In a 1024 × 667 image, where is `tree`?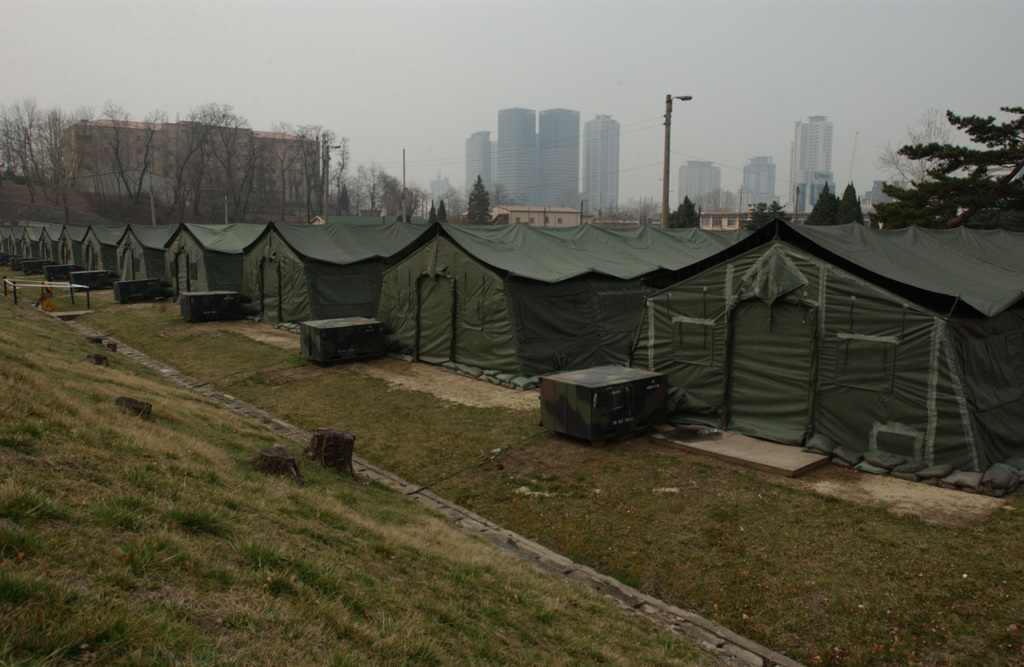
region(488, 181, 516, 211).
